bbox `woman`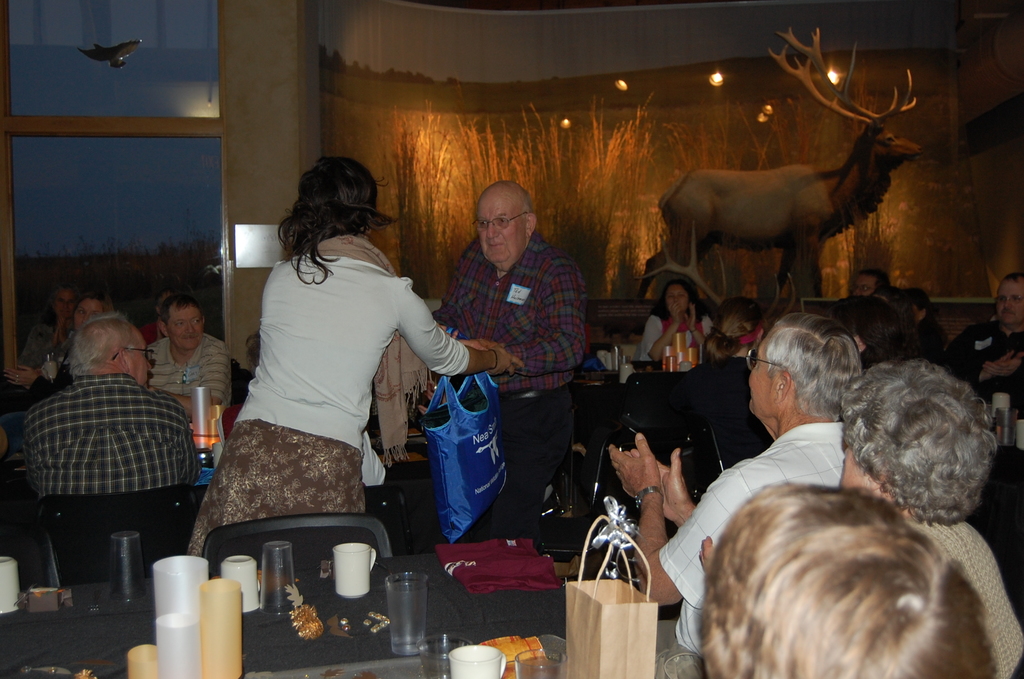
select_region(697, 358, 1023, 678)
